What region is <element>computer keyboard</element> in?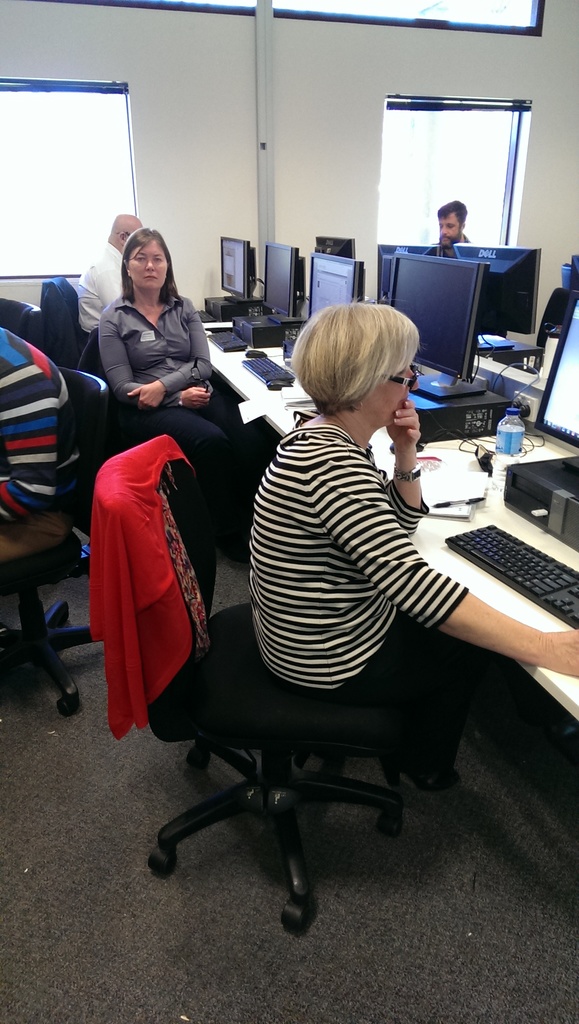
{"x1": 444, "y1": 522, "x2": 578, "y2": 628}.
